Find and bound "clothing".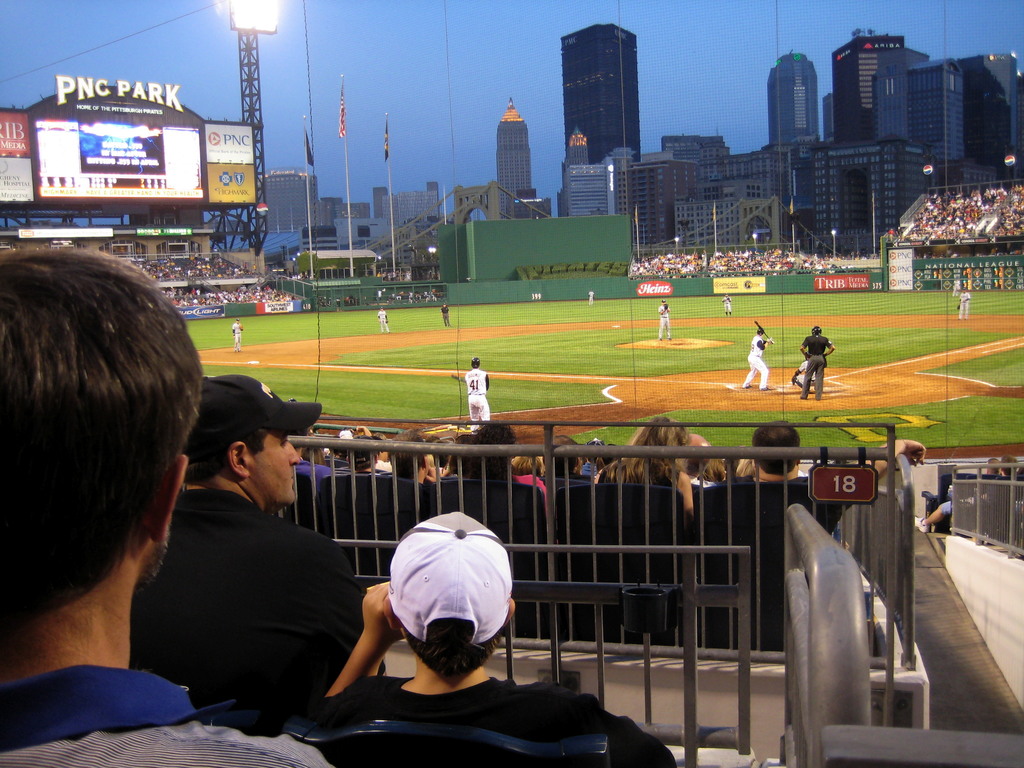
Bound: box=[133, 491, 402, 716].
